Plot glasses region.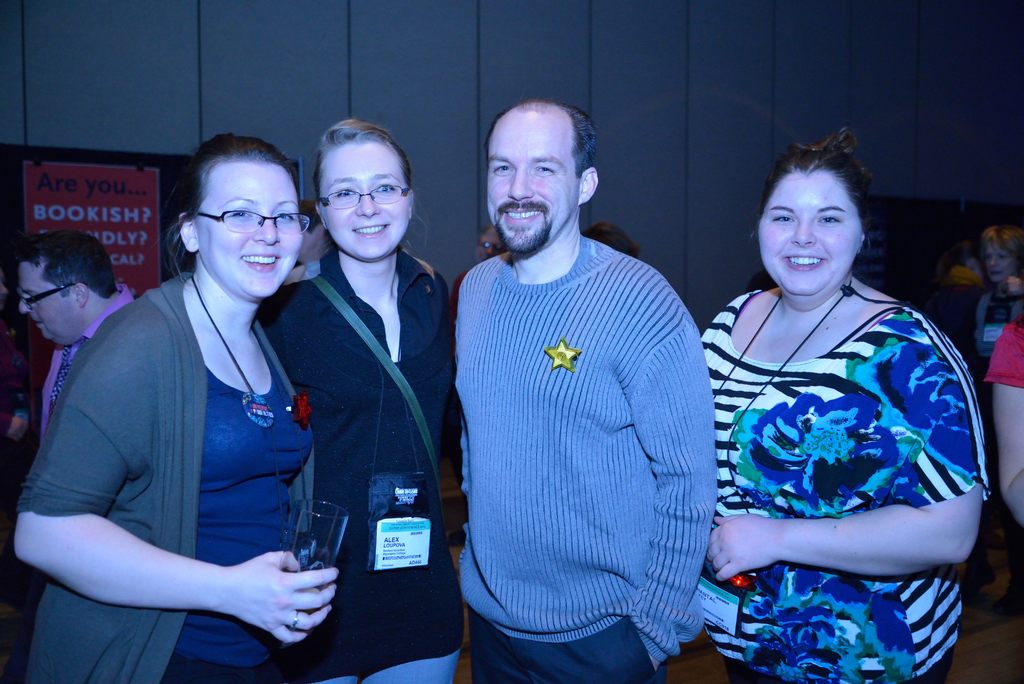
Plotted at (314,184,414,211).
